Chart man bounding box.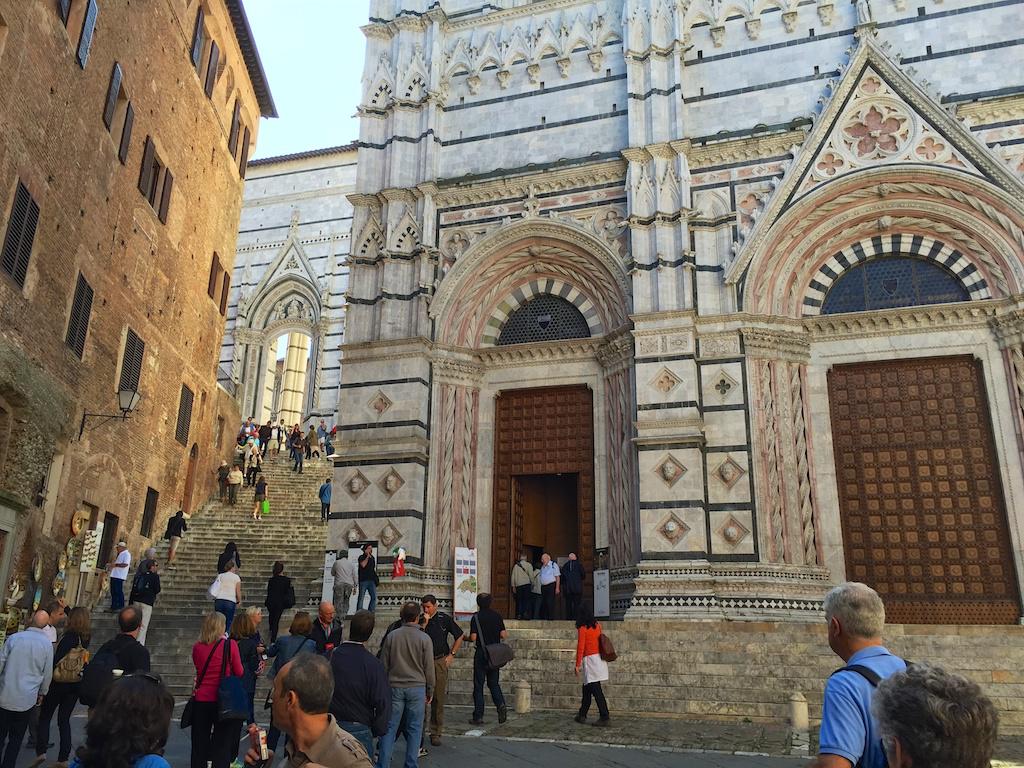
Charted: (left=0, top=610, right=53, bottom=767).
